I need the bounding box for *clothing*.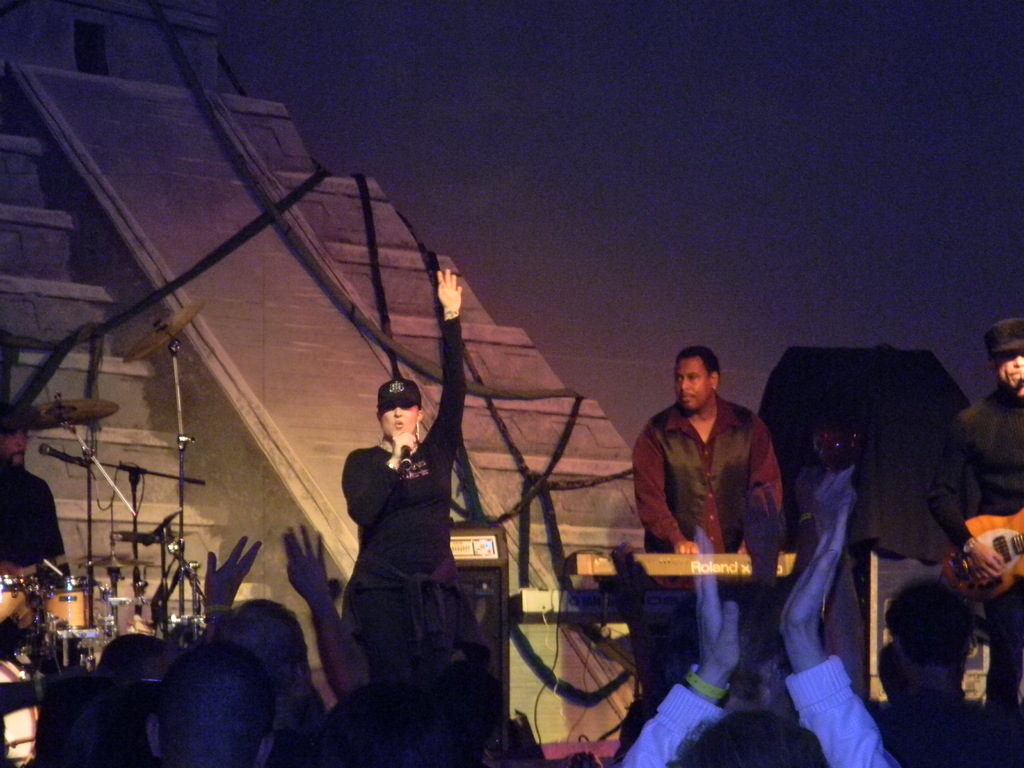
Here it is: BBox(0, 459, 73, 590).
